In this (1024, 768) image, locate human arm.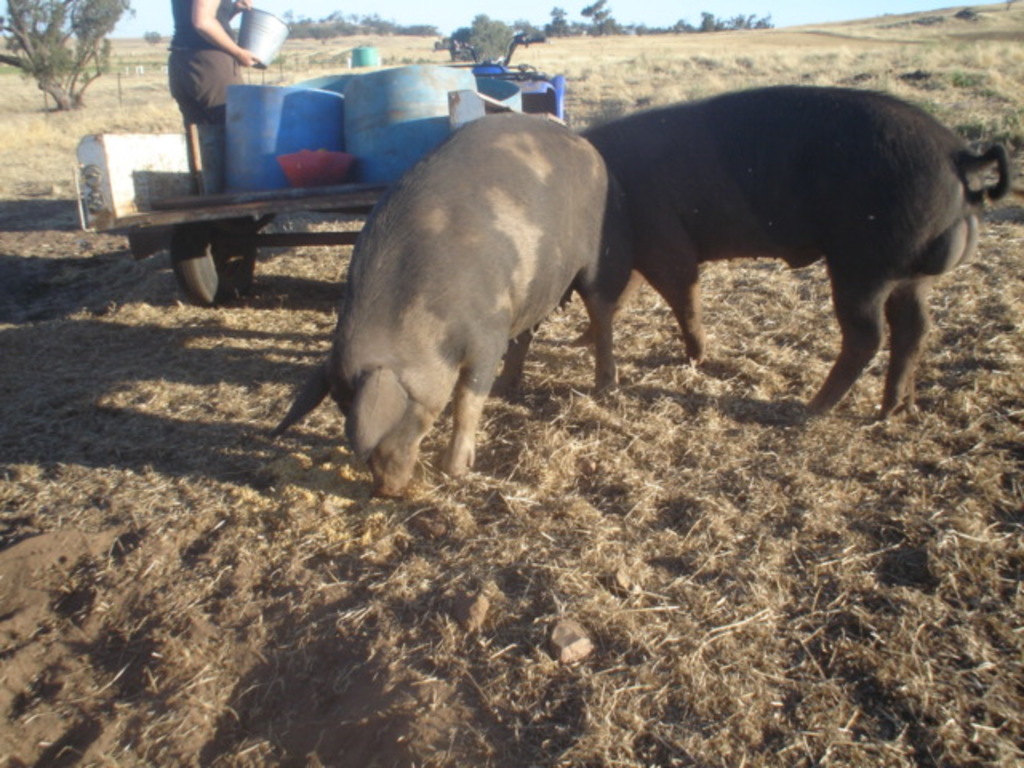
Bounding box: locate(189, 0, 256, 66).
